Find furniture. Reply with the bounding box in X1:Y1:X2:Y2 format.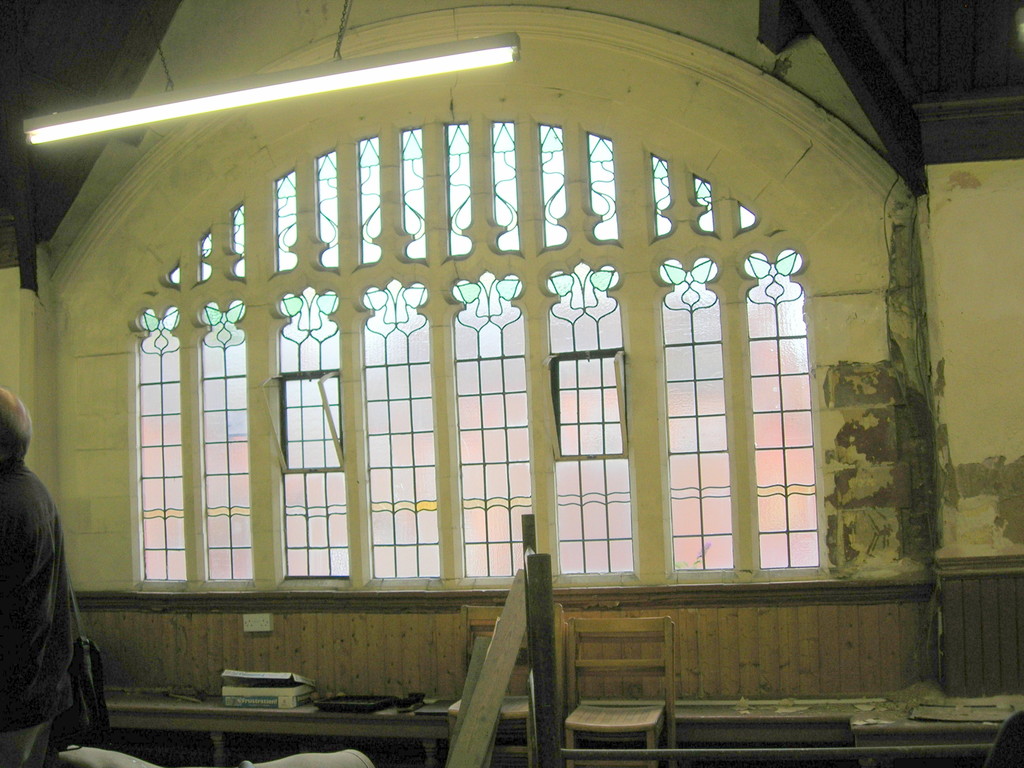
445:606:540:767.
